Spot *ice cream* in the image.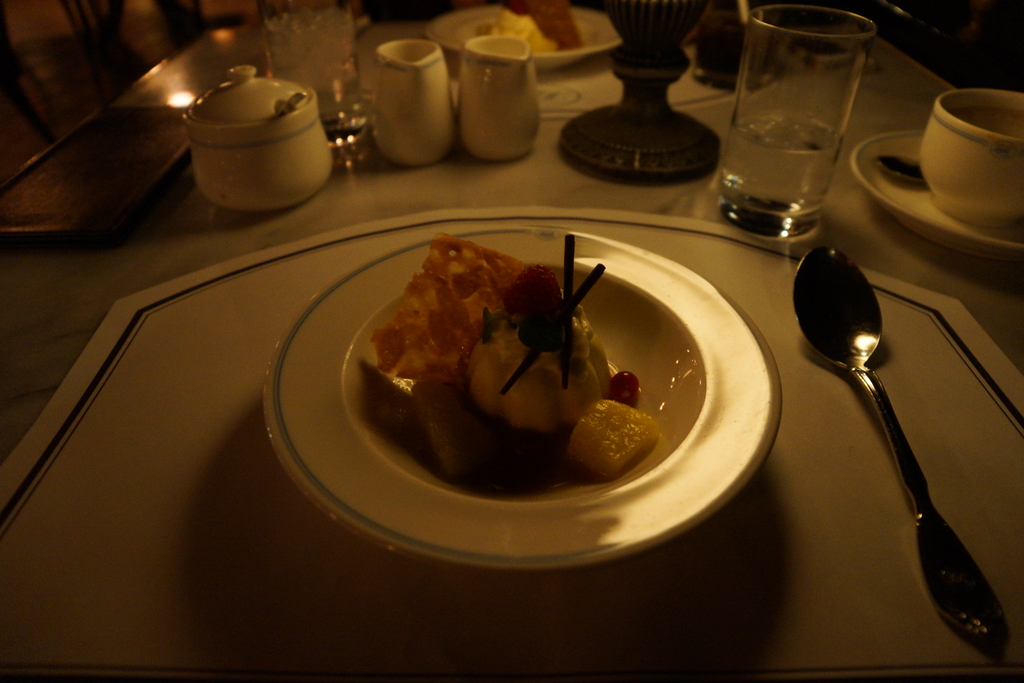
*ice cream* found at 461 265 618 436.
